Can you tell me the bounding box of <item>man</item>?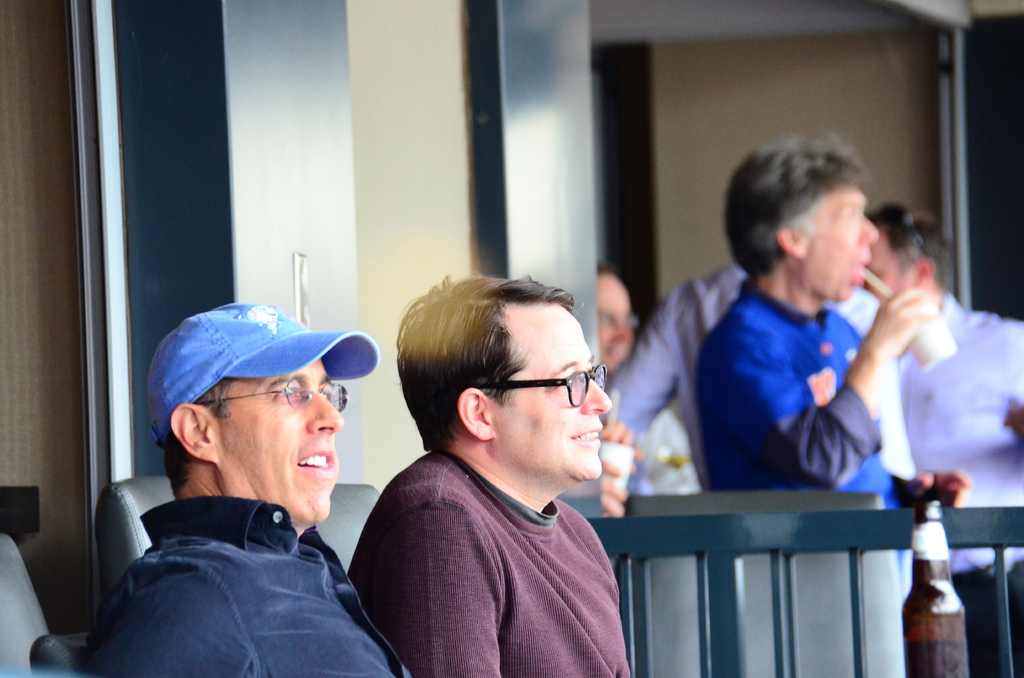
(x1=344, y1=282, x2=635, y2=676).
